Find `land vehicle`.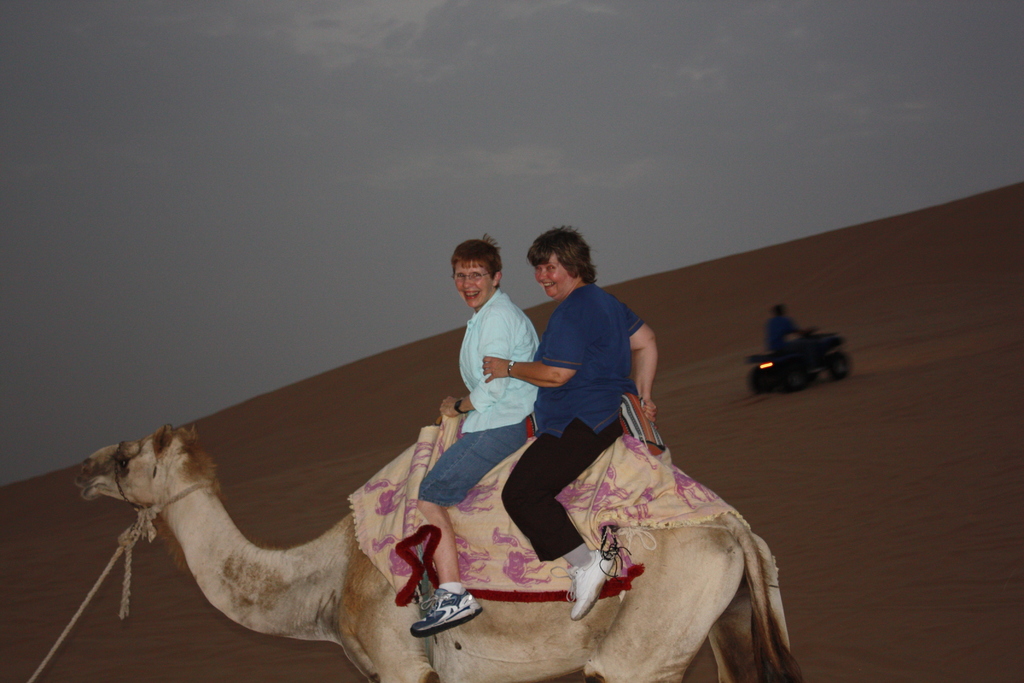
left=749, top=327, right=851, bottom=394.
